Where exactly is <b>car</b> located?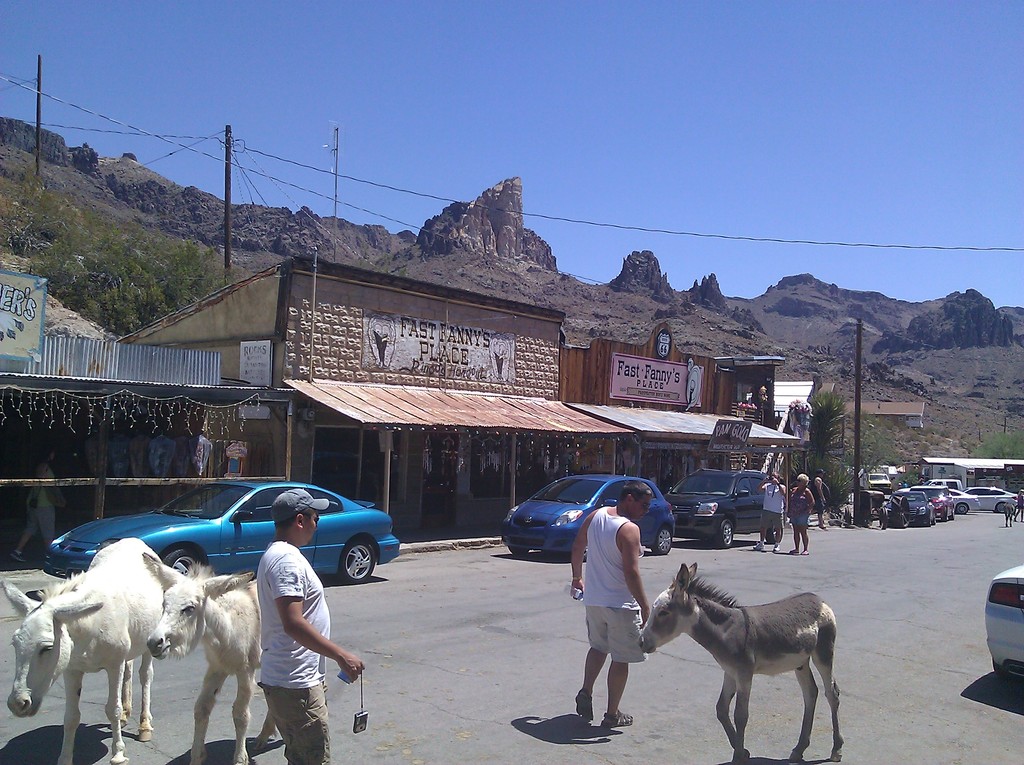
Its bounding box is bbox=[901, 485, 979, 512].
